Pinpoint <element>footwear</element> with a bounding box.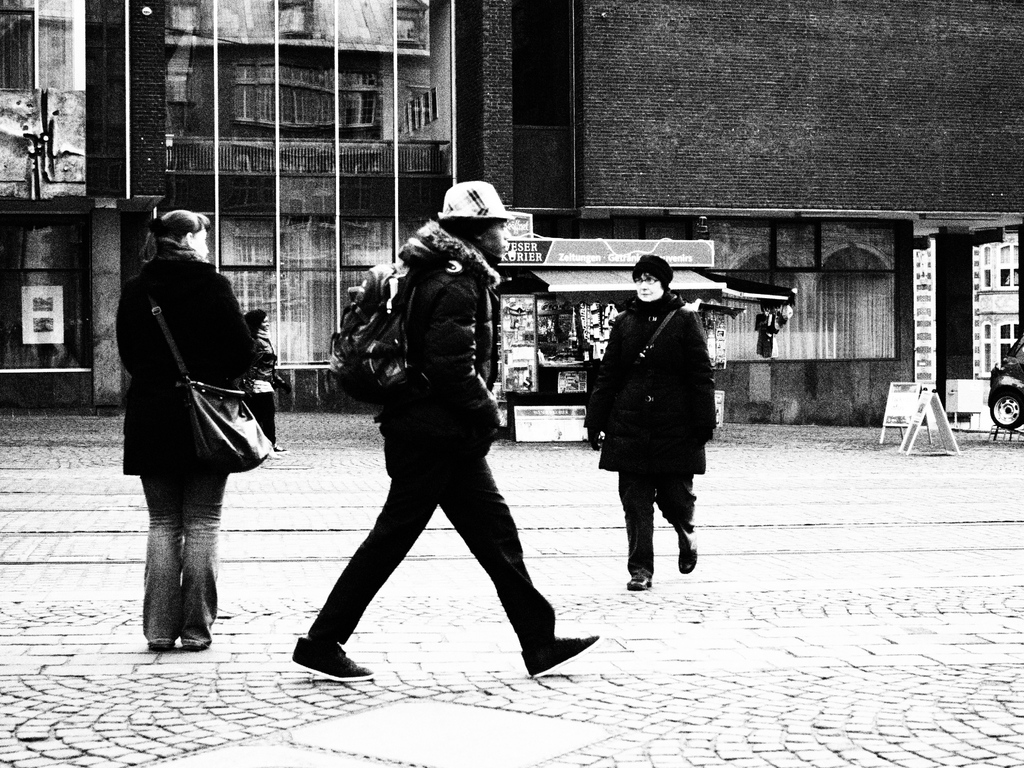
box(628, 572, 651, 590).
